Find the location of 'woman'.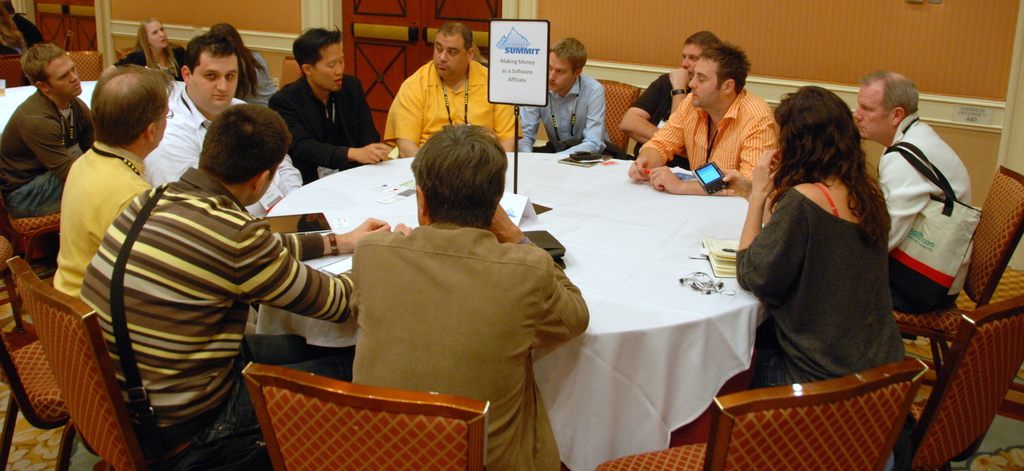
Location: (116,19,190,84).
